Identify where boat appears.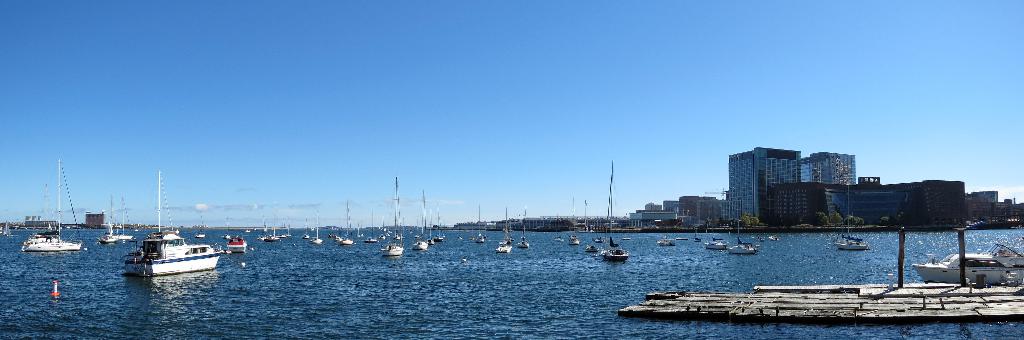
Appears at 495,212,512,256.
